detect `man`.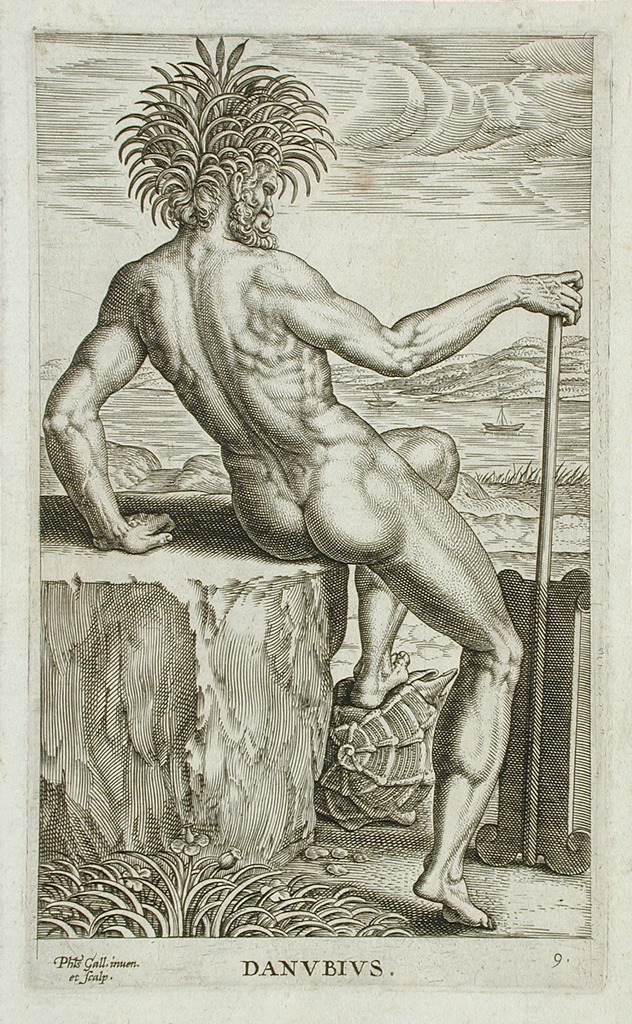
Detected at region(44, 33, 583, 925).
